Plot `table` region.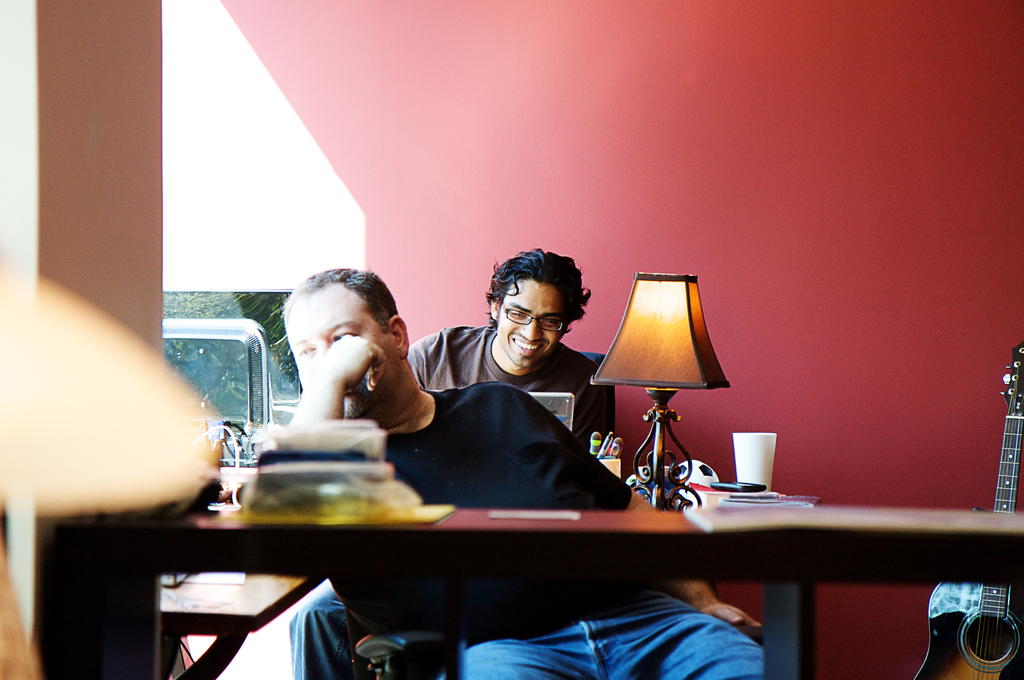
Plotted at x1=38, y1=505, x2=1023, y2=679.
